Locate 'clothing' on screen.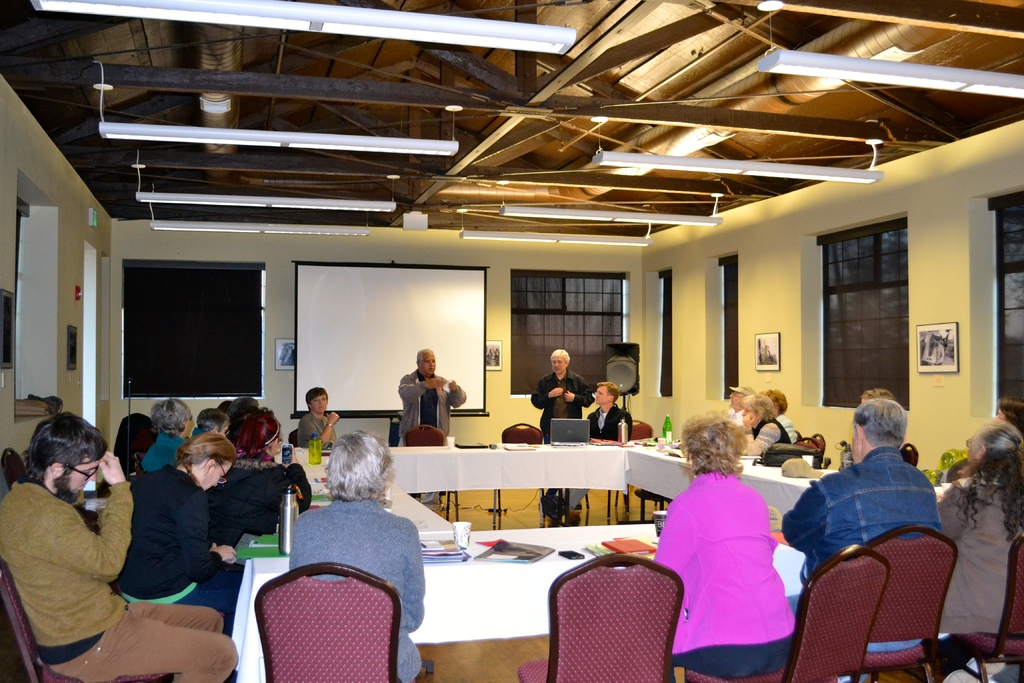
On screen at {"left": 774, "top": 413, "right": 800, "bottom": 449}.
